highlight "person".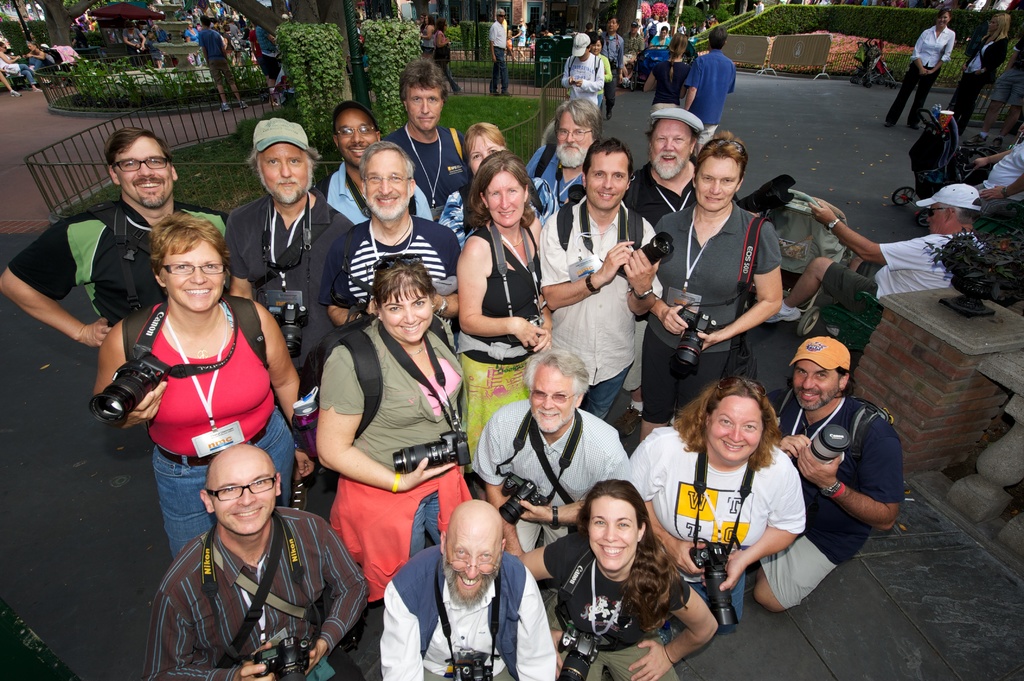
Highlighted region: box(607, 373, 812, 630).
